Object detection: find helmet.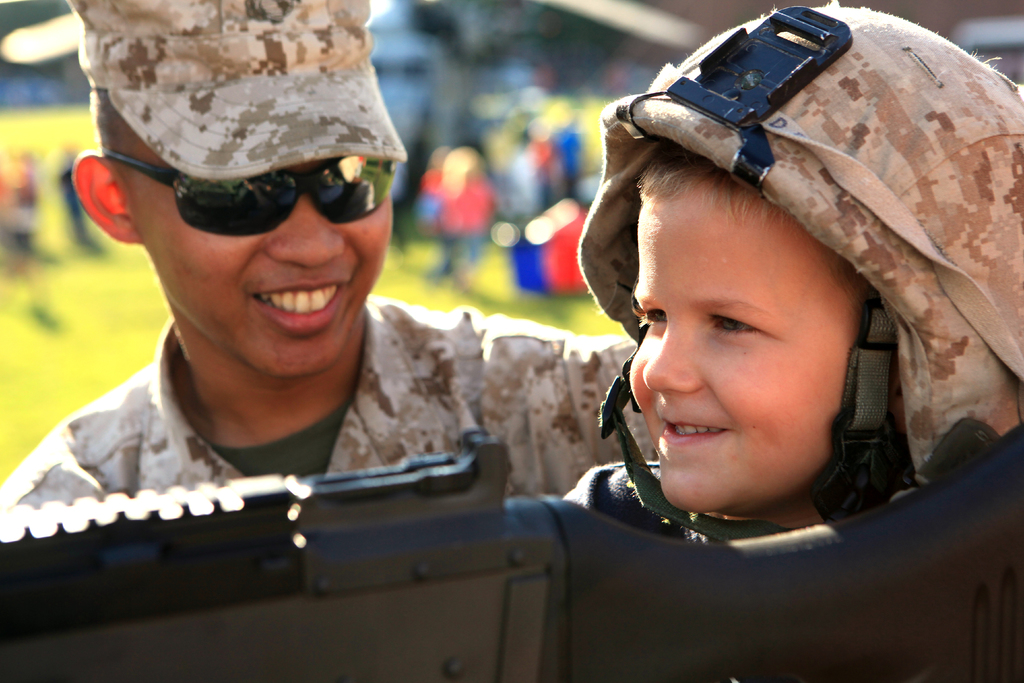
[567,0,959,539].
